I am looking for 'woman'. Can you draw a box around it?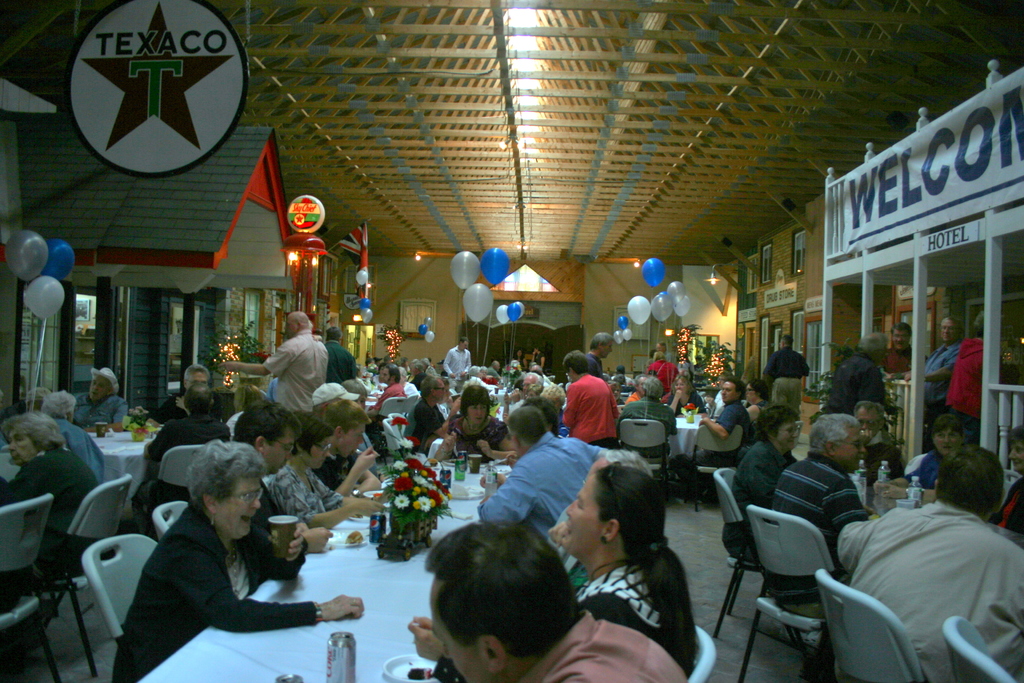
Sure, the bounding box is bbox=[668, 370, 708, 422].
